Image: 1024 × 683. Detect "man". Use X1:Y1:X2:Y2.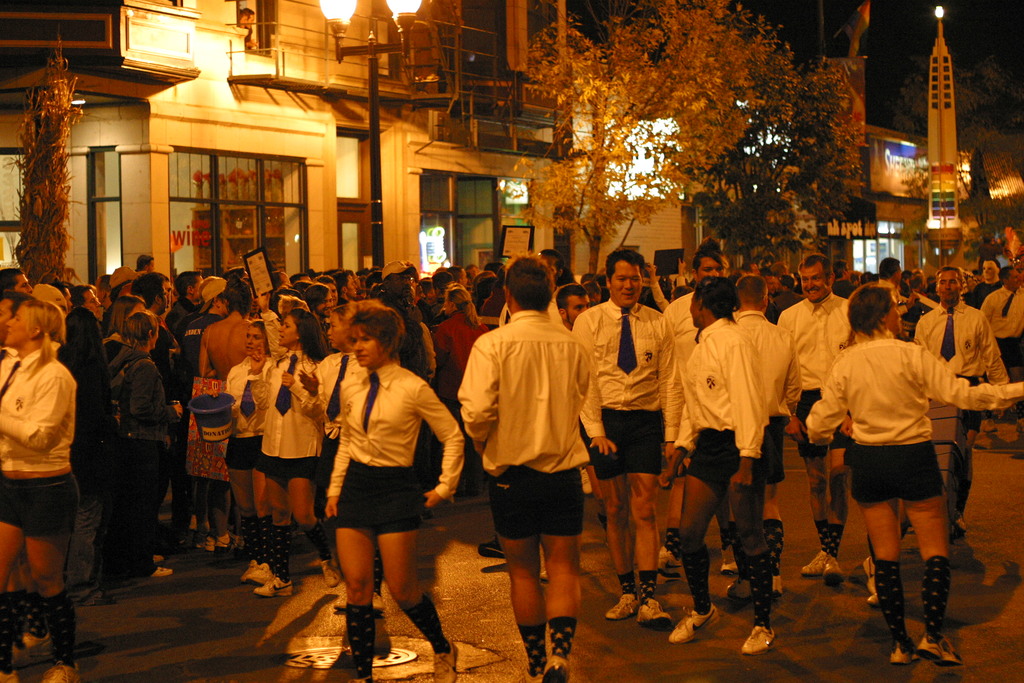
984:258:1023:382.
